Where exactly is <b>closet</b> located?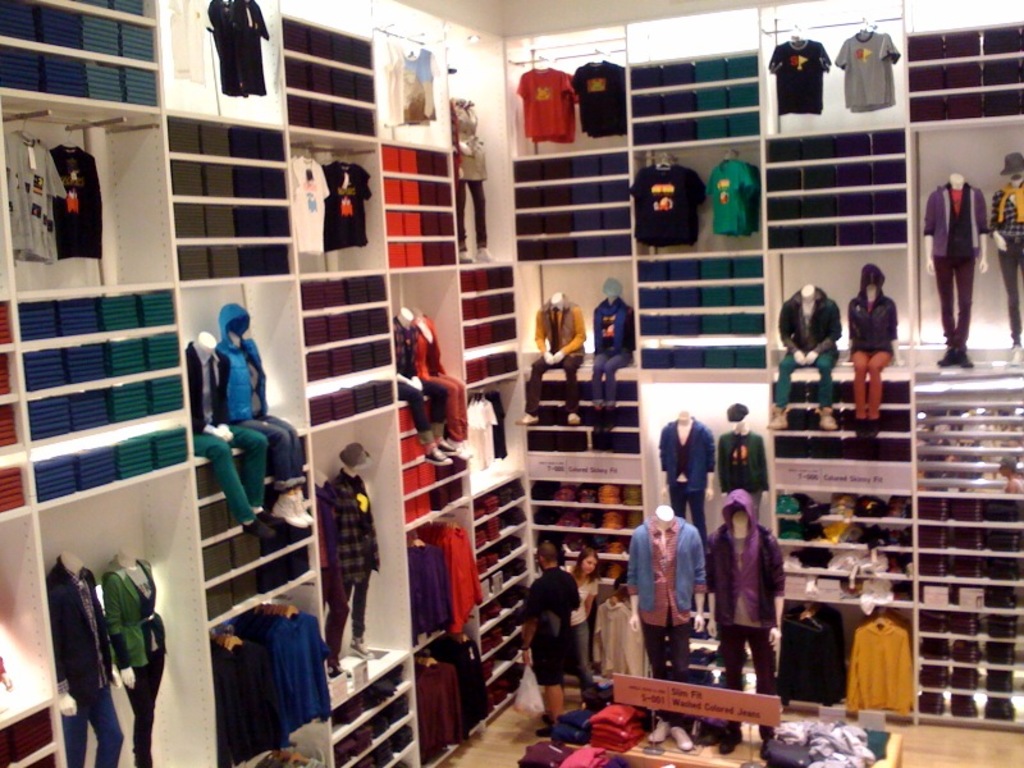
Its bounding box is bbox=(47, 556, 125, 765).
